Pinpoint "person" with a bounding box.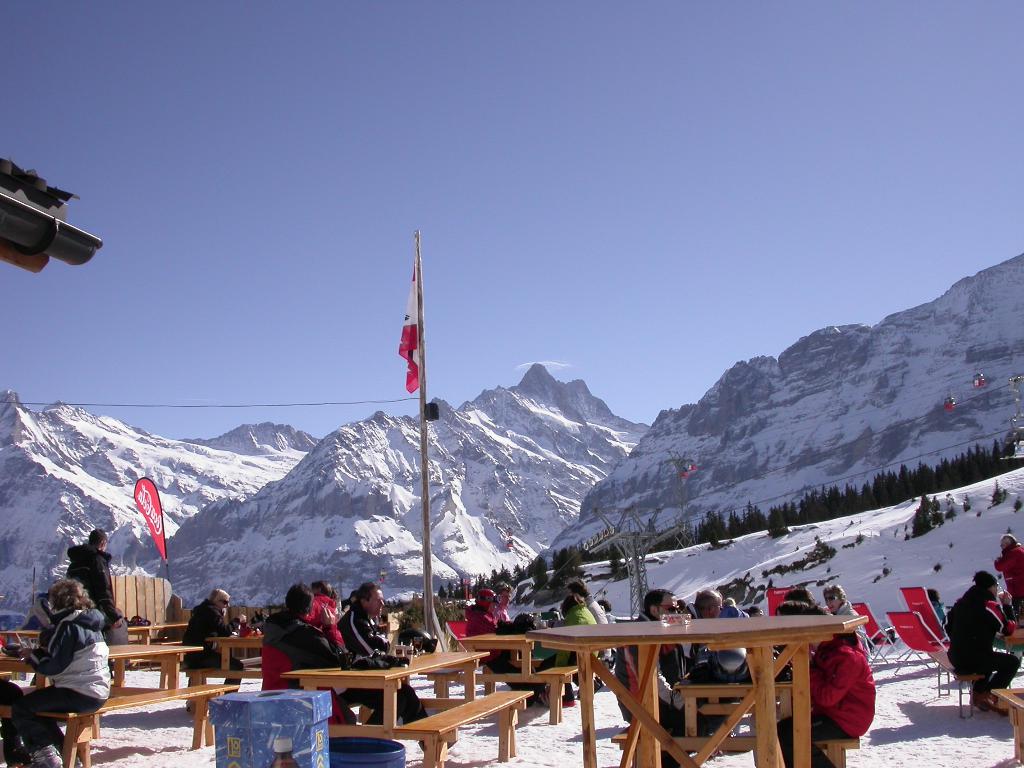
782 582 874 685.
